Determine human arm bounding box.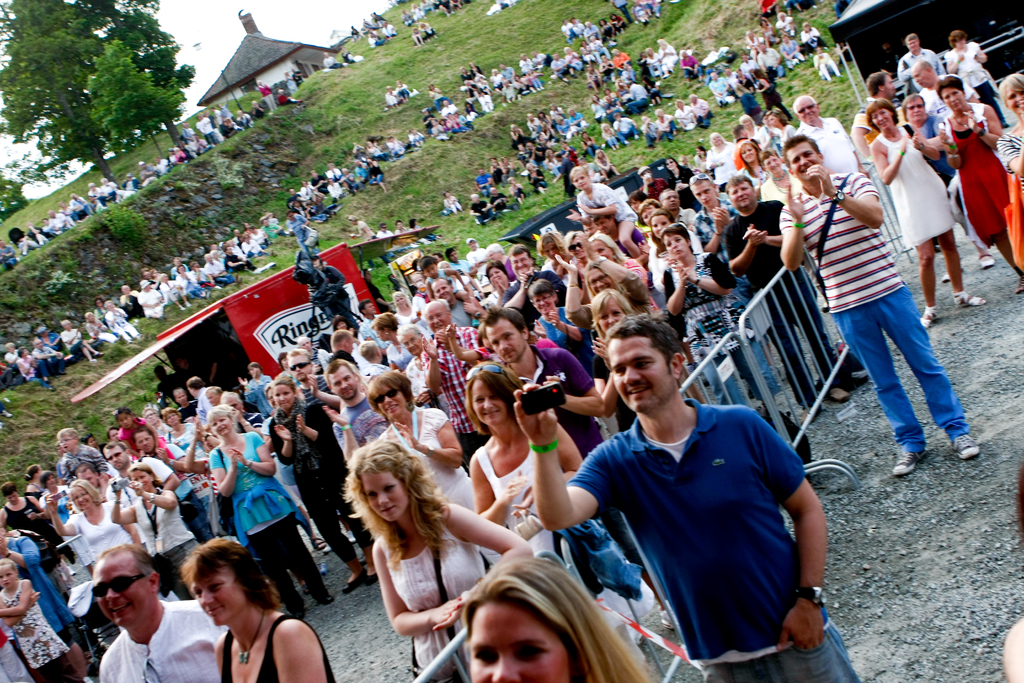
Determined: <region>682, 207, 725, 251</region>.
